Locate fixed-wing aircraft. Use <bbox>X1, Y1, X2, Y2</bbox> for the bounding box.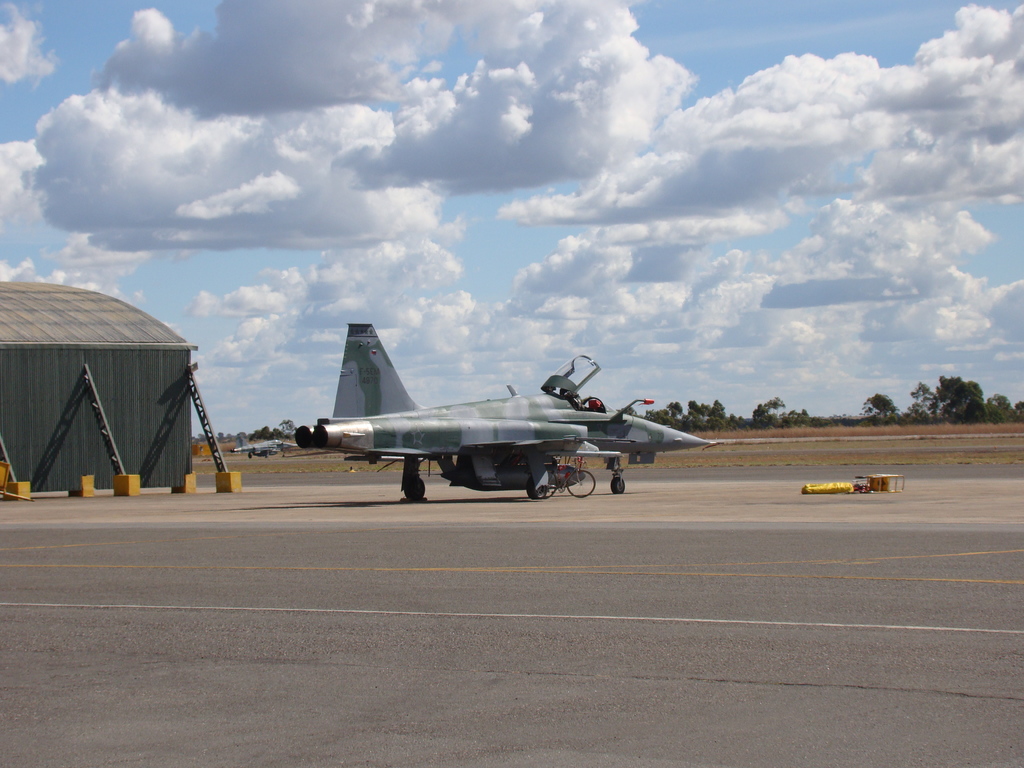
<bbox>292, 321, 719, 503</bbox>.
